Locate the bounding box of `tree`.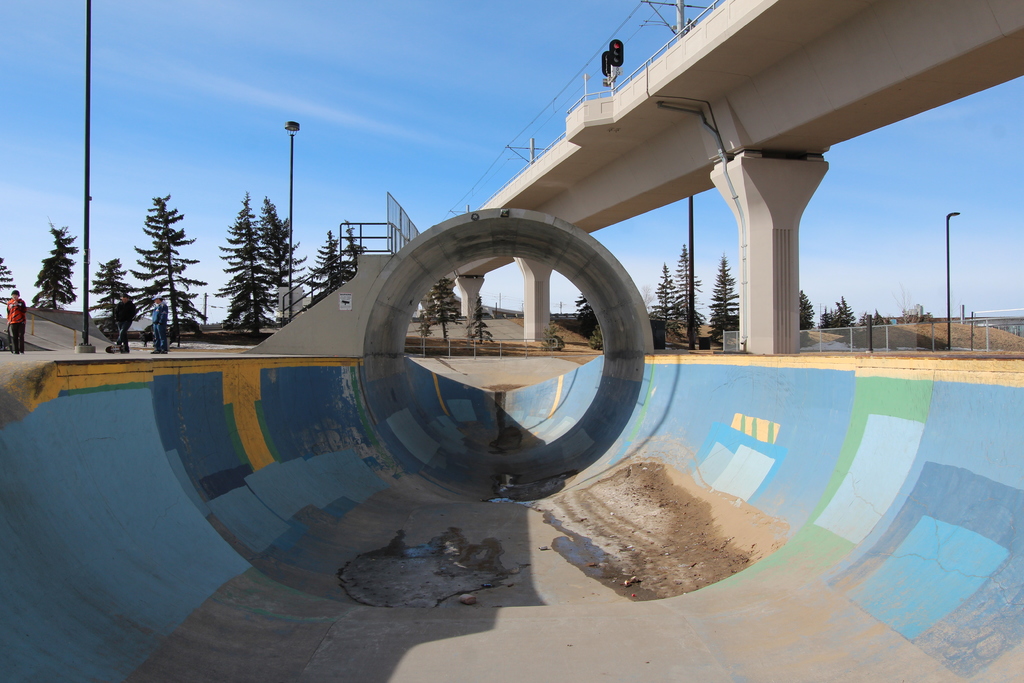
Bounding box: pyautogui.locateOnScreen(794, 288, 820, 350).
